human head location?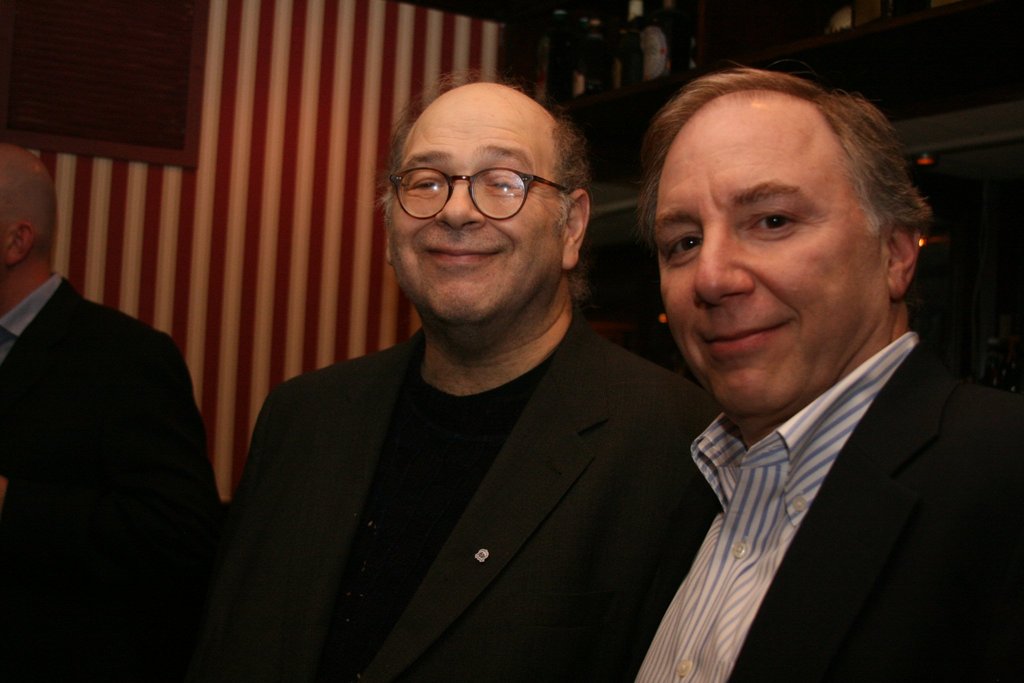
[0, 145, 67, 278]
